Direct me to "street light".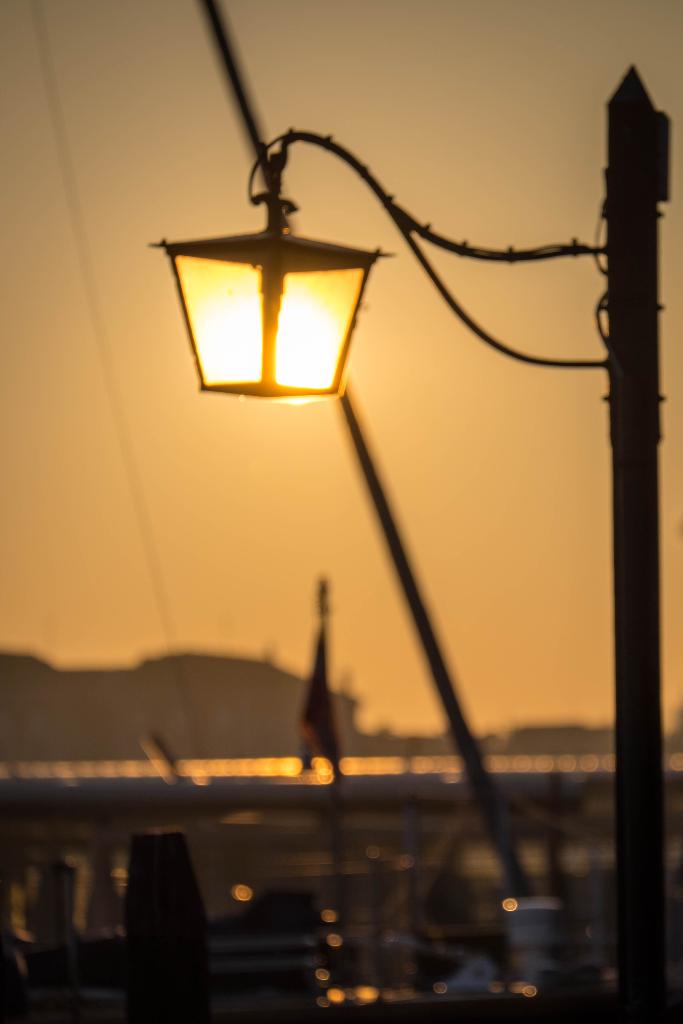
Direction: bbox=[101, 58, 560, 1023].
